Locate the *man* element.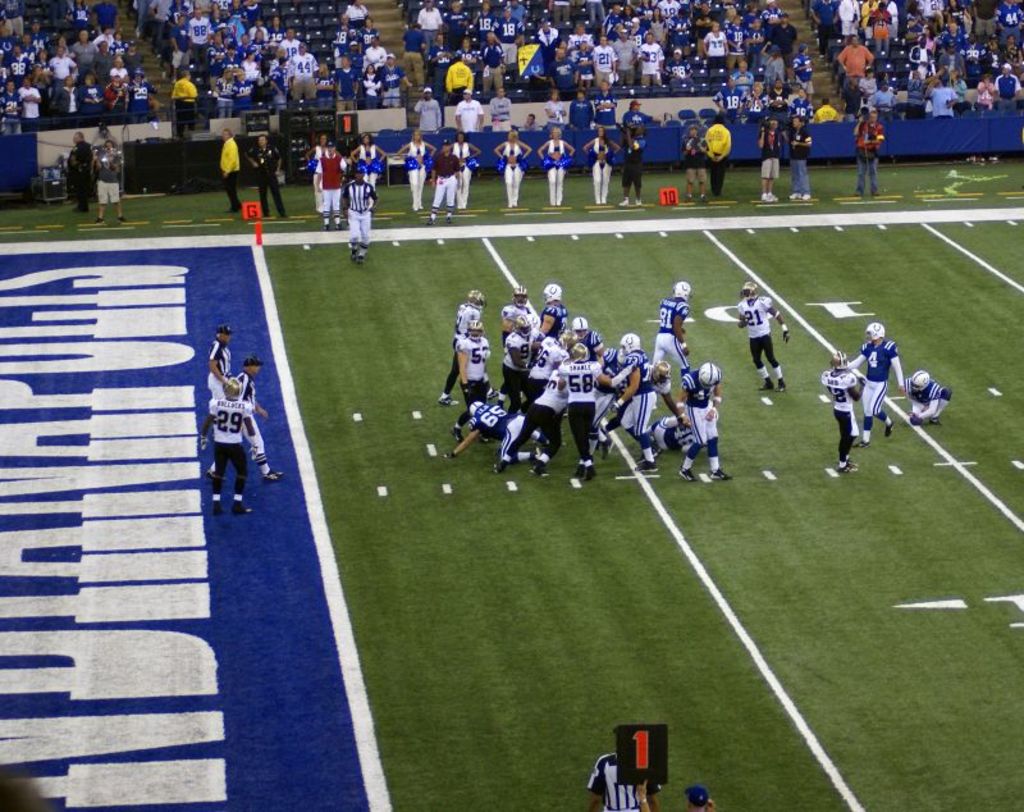
Element bbox: <bbox>589, 725, 658, 811</bbox>.
